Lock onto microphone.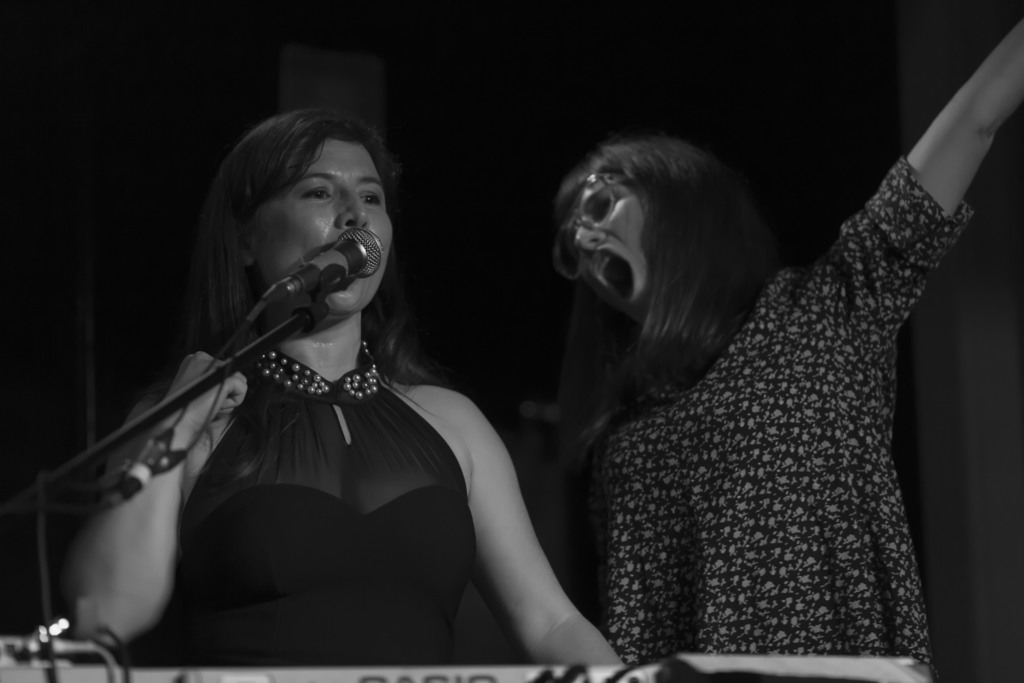
Locked: bbox=(270, 228, 383, 308).
